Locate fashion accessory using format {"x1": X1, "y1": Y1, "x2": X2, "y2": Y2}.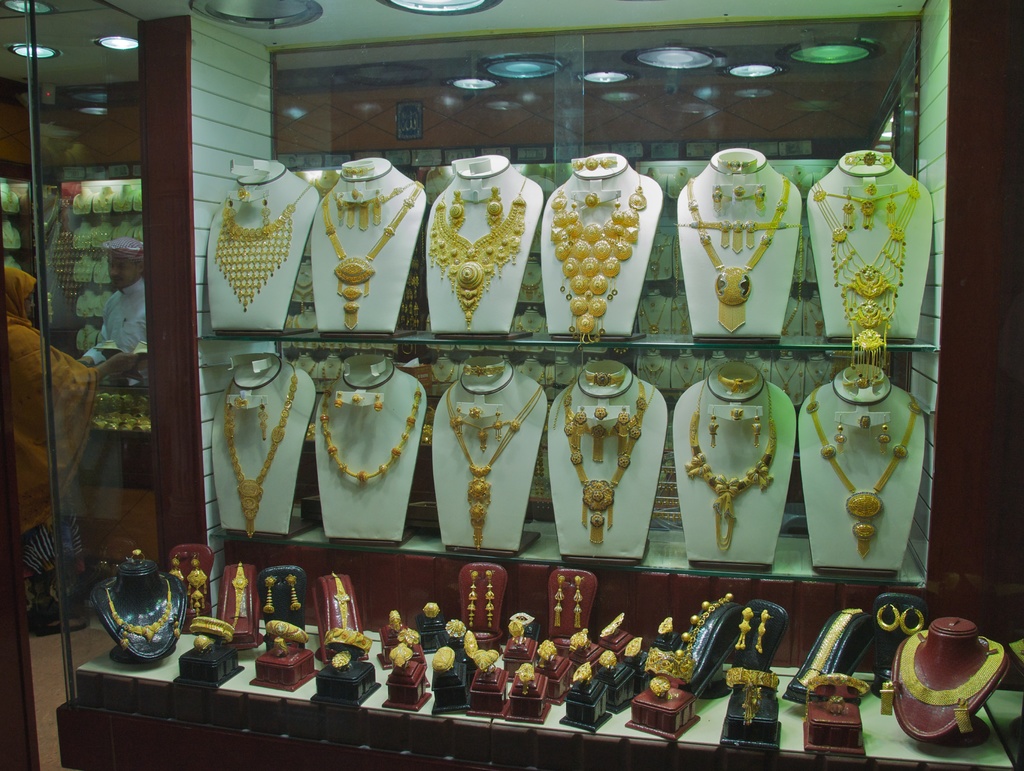
{"x1": 516, "y1": 663, "x2": 536, "y2": 690}.
